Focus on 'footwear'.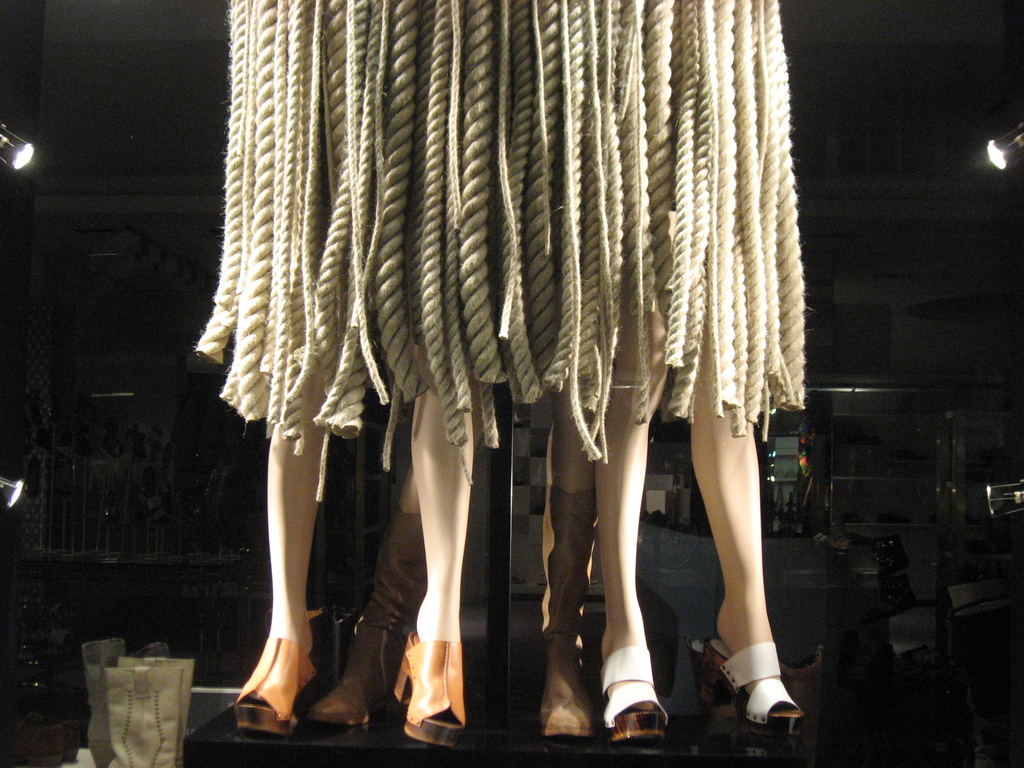
Focused at rect(312, 509, 424, 724).
